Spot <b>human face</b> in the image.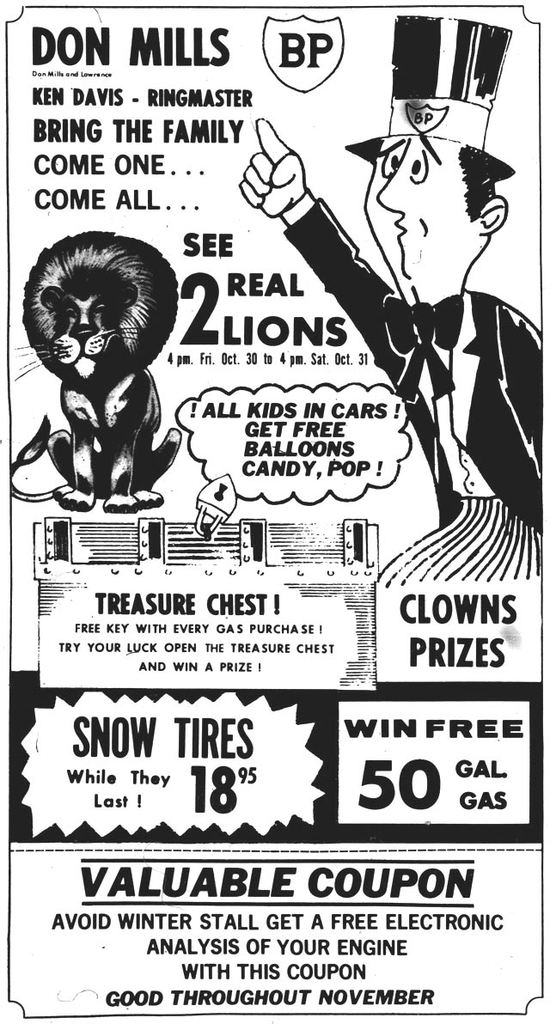
<b>human face</b> found at bbox=(358, 134, 474, 280).
